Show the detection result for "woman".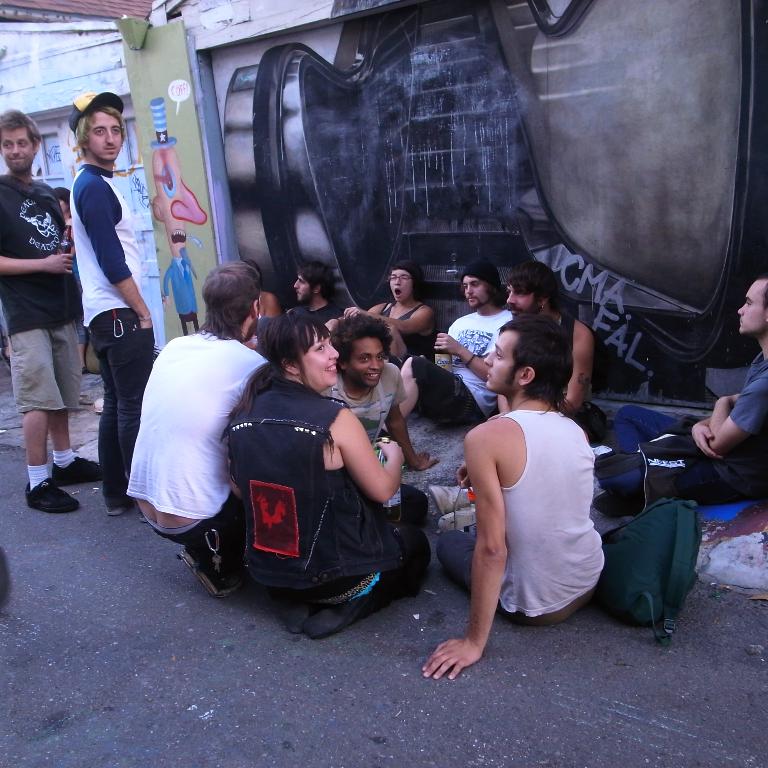
l=322, t=263, r=445, b=369.
